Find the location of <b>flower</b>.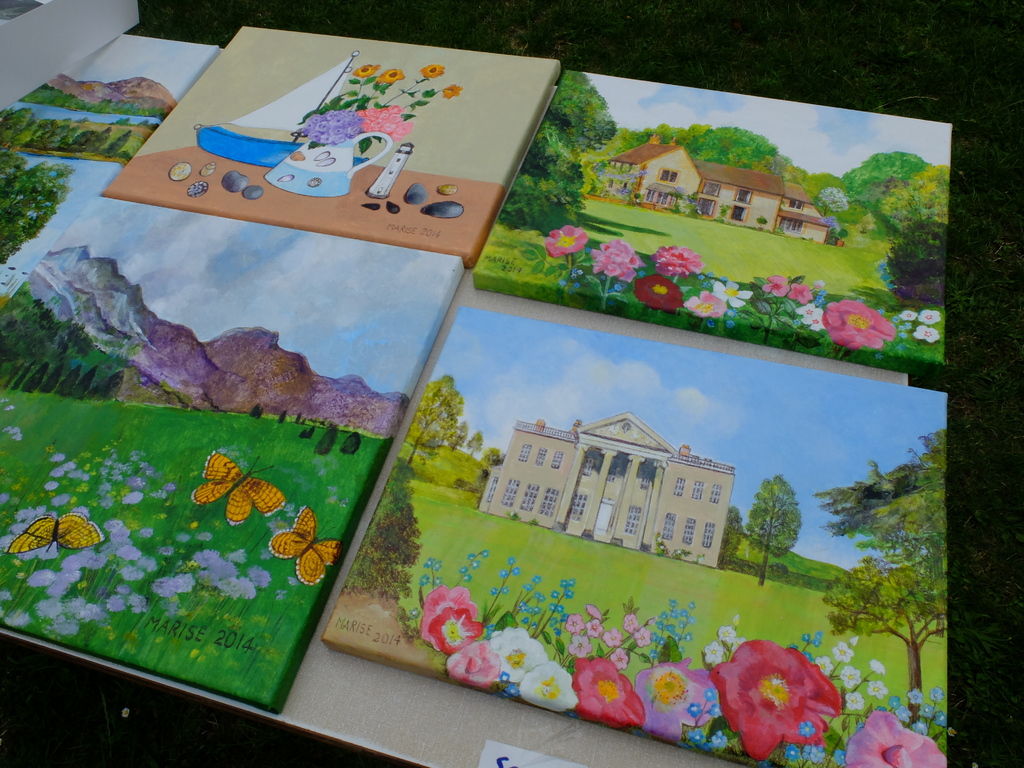
Location: 443/86/461/99.
